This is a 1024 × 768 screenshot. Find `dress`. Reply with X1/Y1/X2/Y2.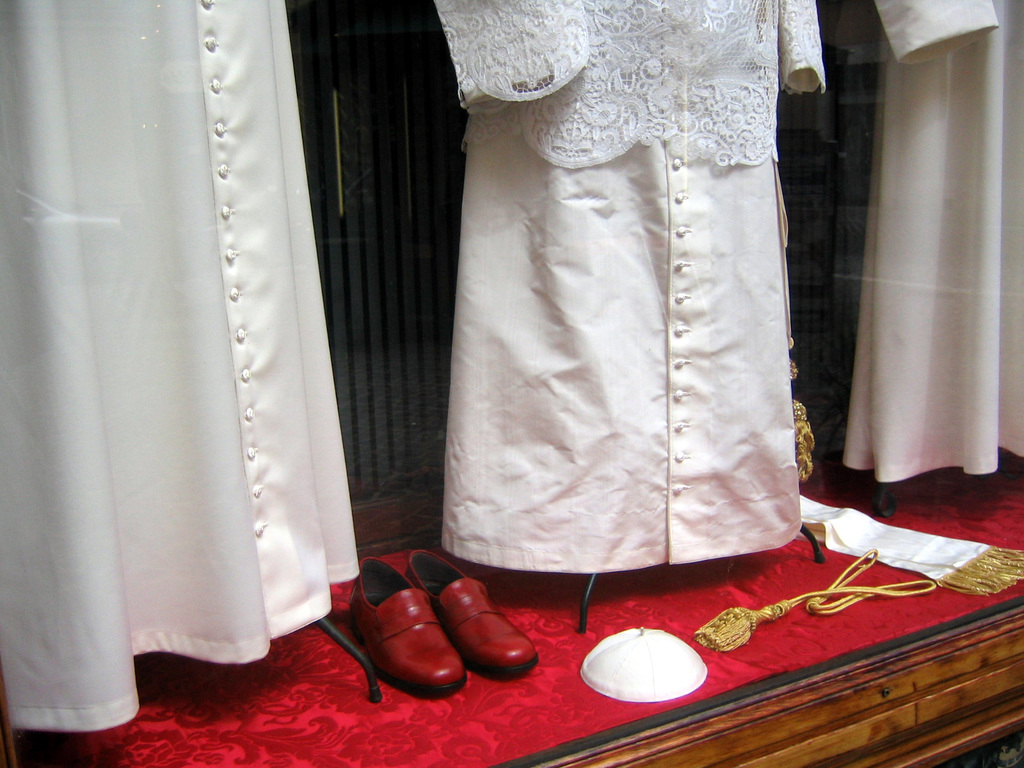
444/0/826/581.
